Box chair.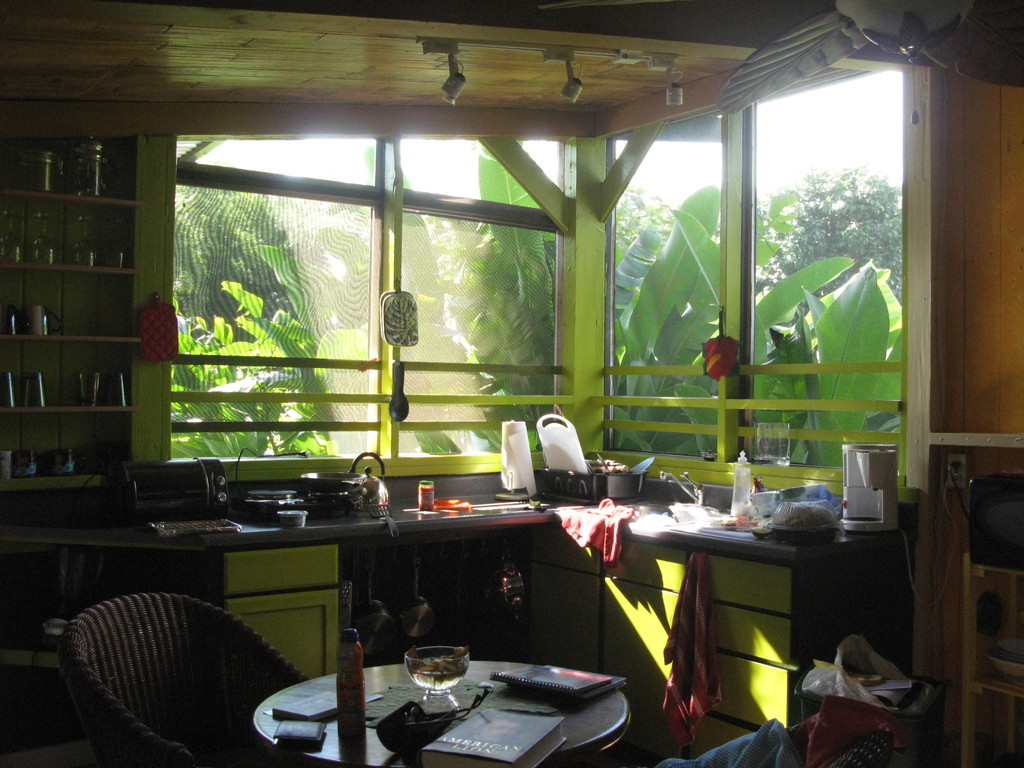
29/574/337/767.
